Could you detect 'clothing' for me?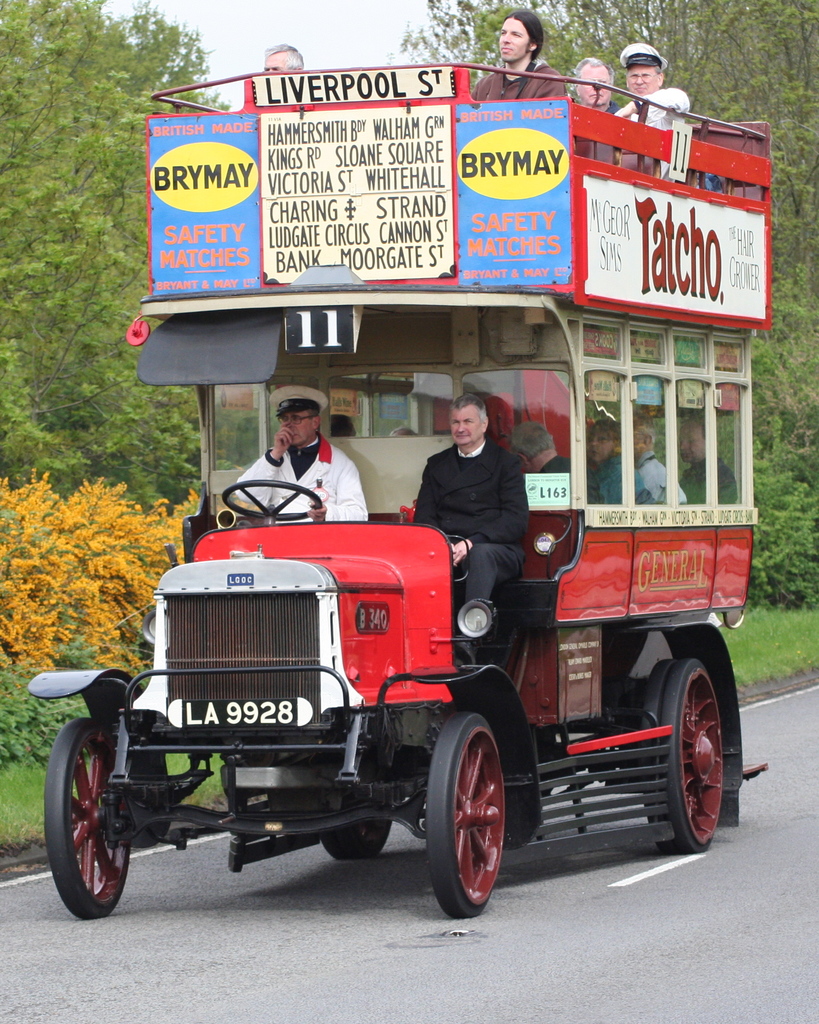
Detection result: select_region(471, 53, 571, 102).
